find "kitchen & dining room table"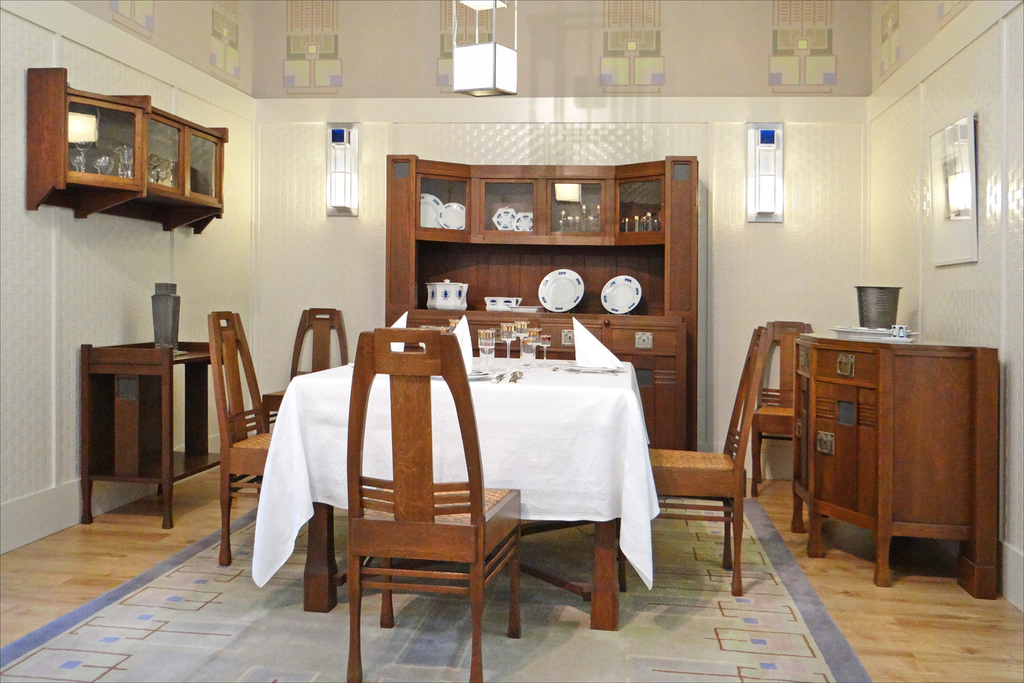
[left=255, top=283, right=671, bottom=636]
